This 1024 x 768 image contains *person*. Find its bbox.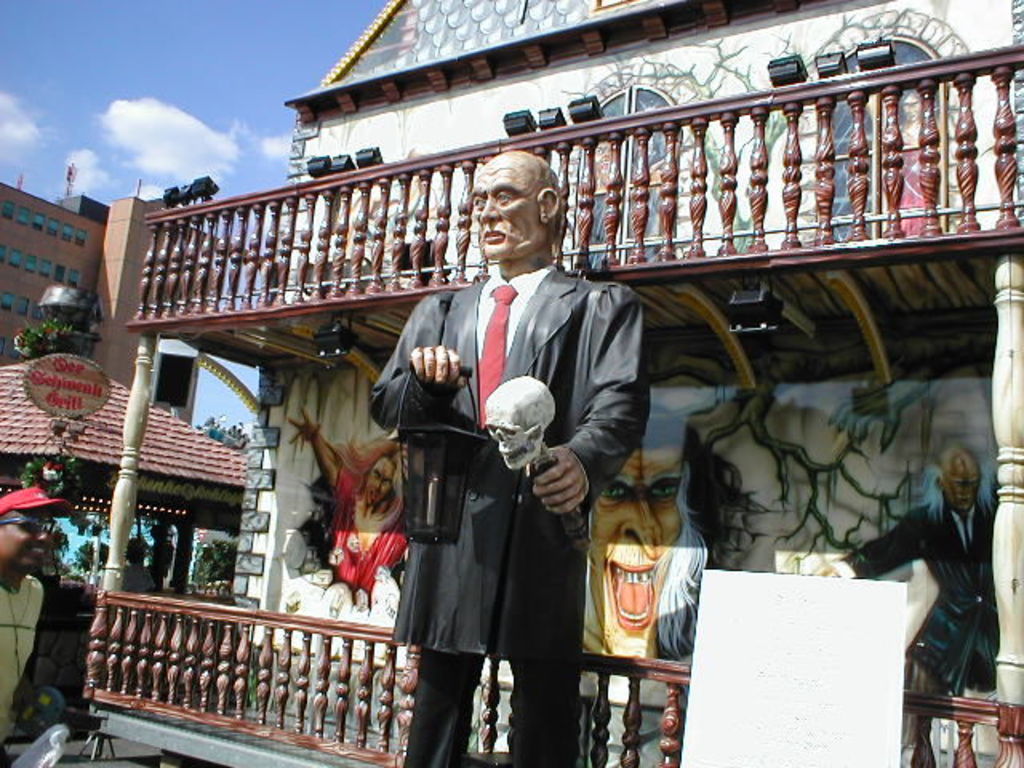
(x1=808, y1=446, x2=995, y2=747).
